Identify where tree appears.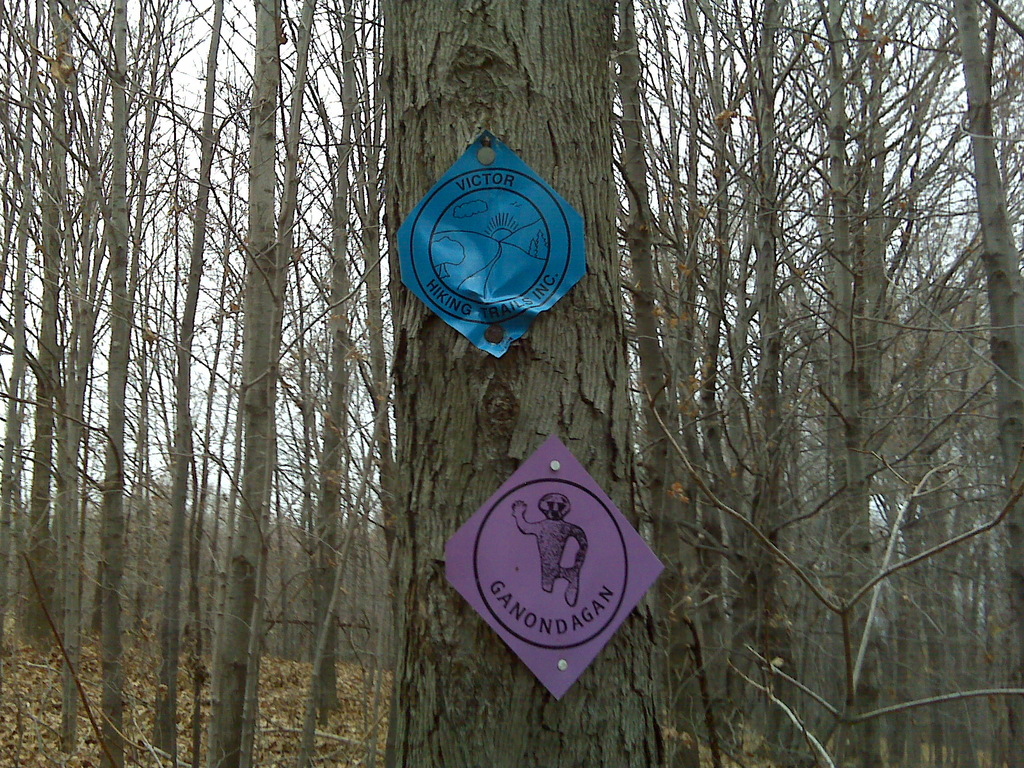
Appears at 708:0:815:767.
